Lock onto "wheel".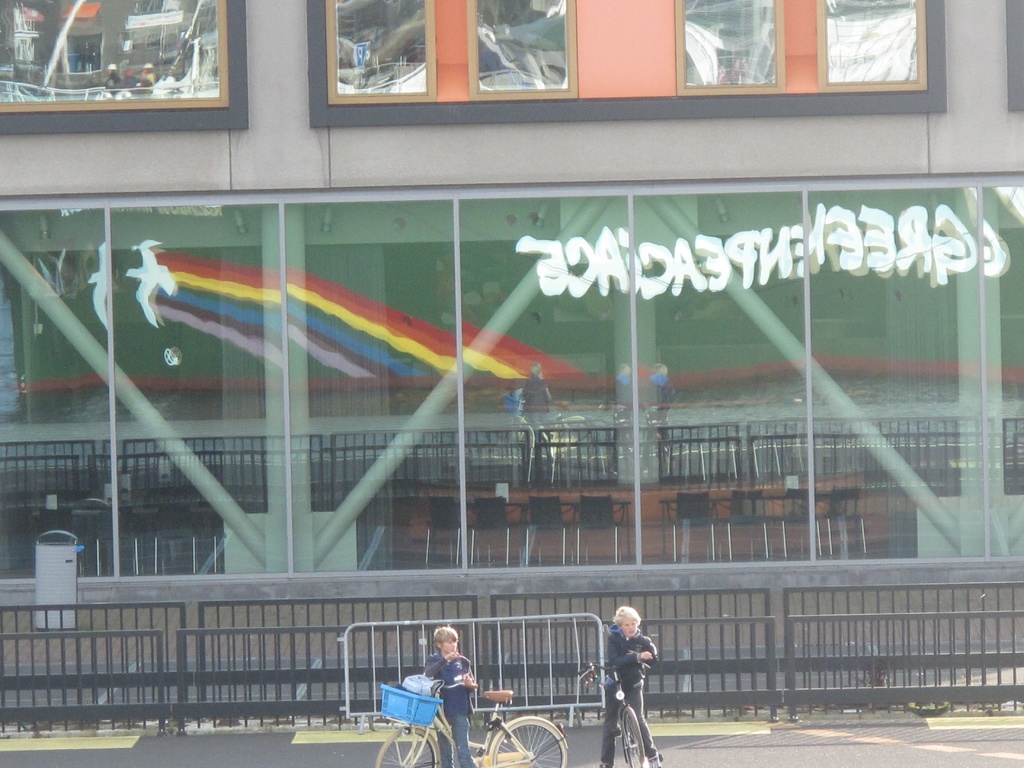
Locked: [618,706,645,767].
